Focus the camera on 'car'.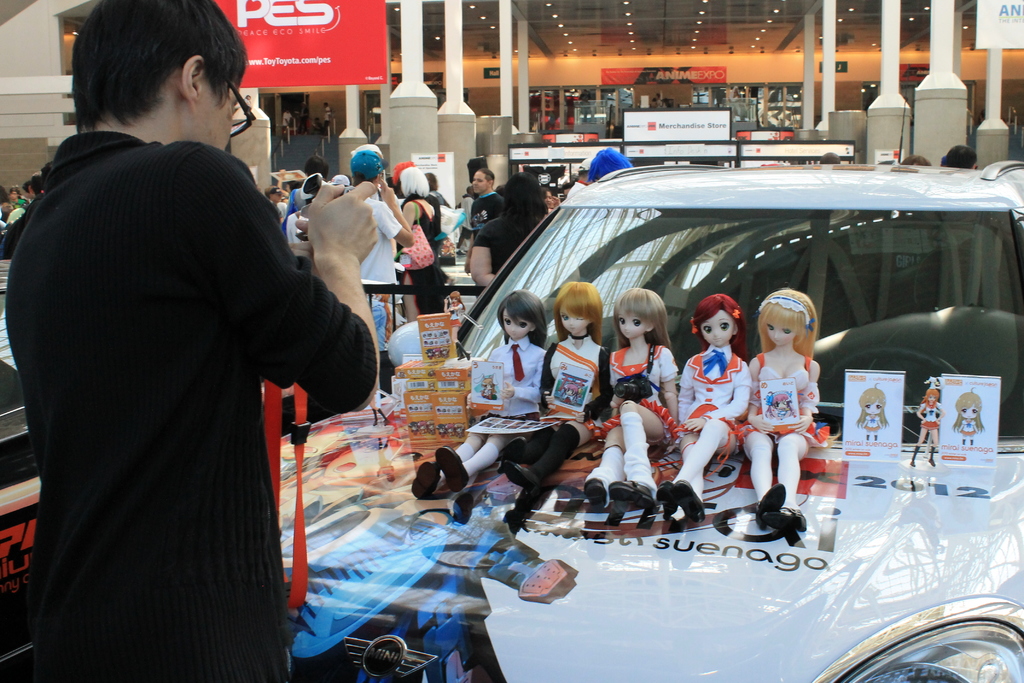
Focus region: select_region(0, 359, 53, 679).
